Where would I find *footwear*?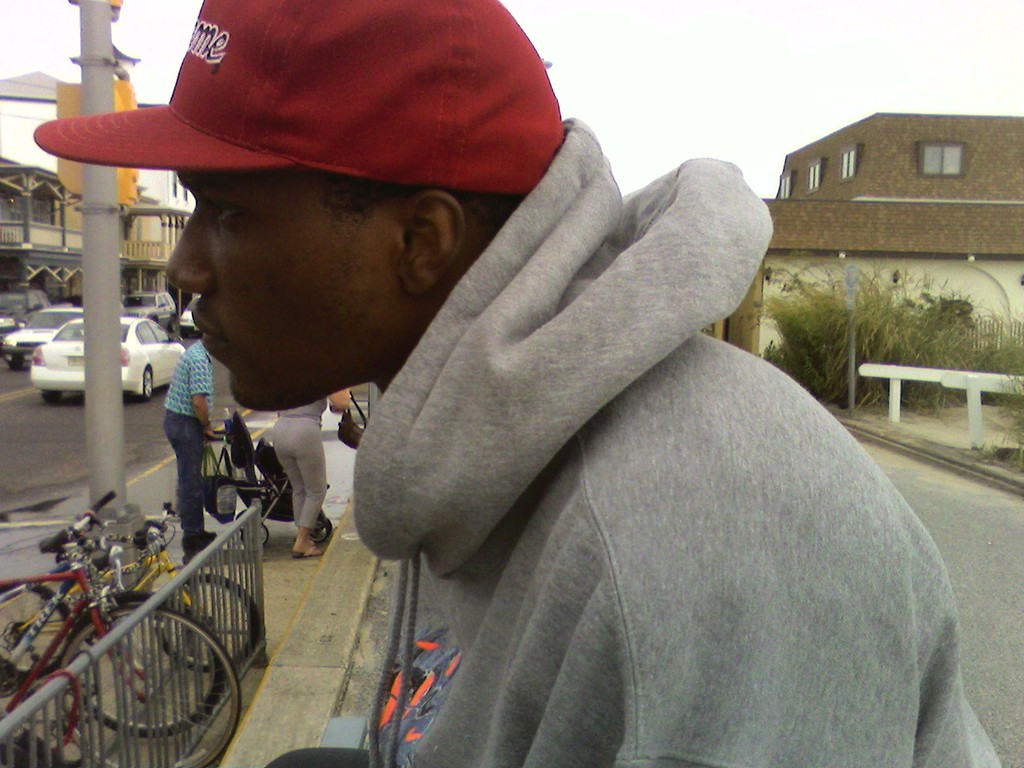
At locate(289, 544, 329, 562).
